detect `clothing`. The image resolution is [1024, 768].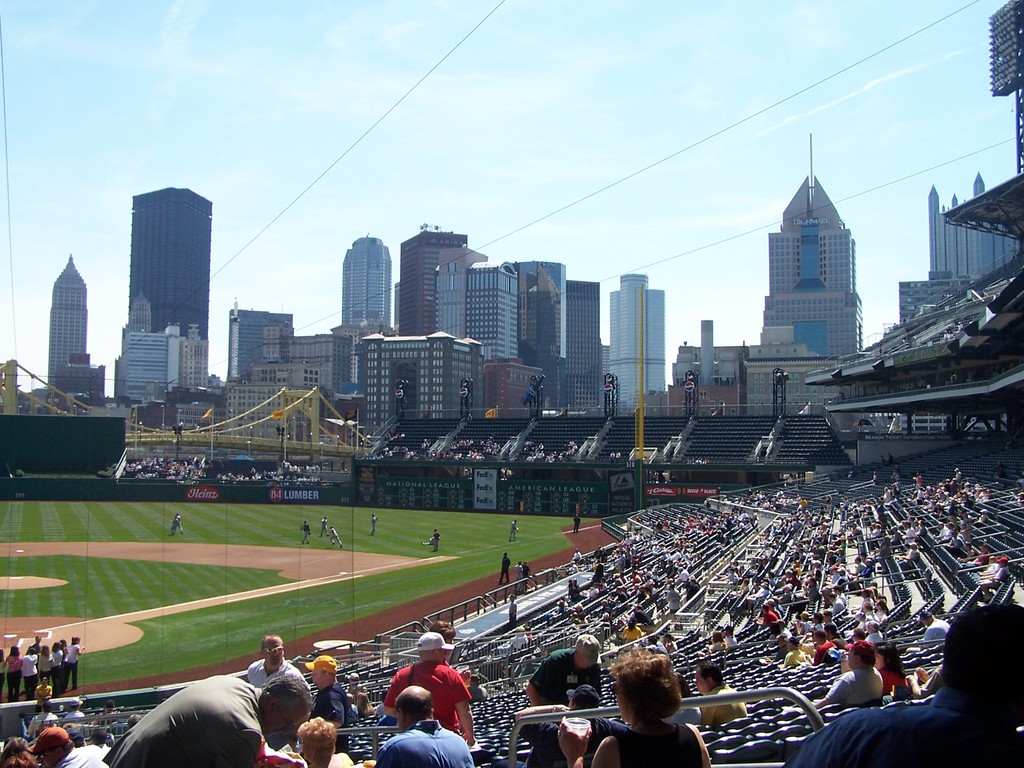
pyautogui.locateOnScreen(608, 714, 702, 767).
